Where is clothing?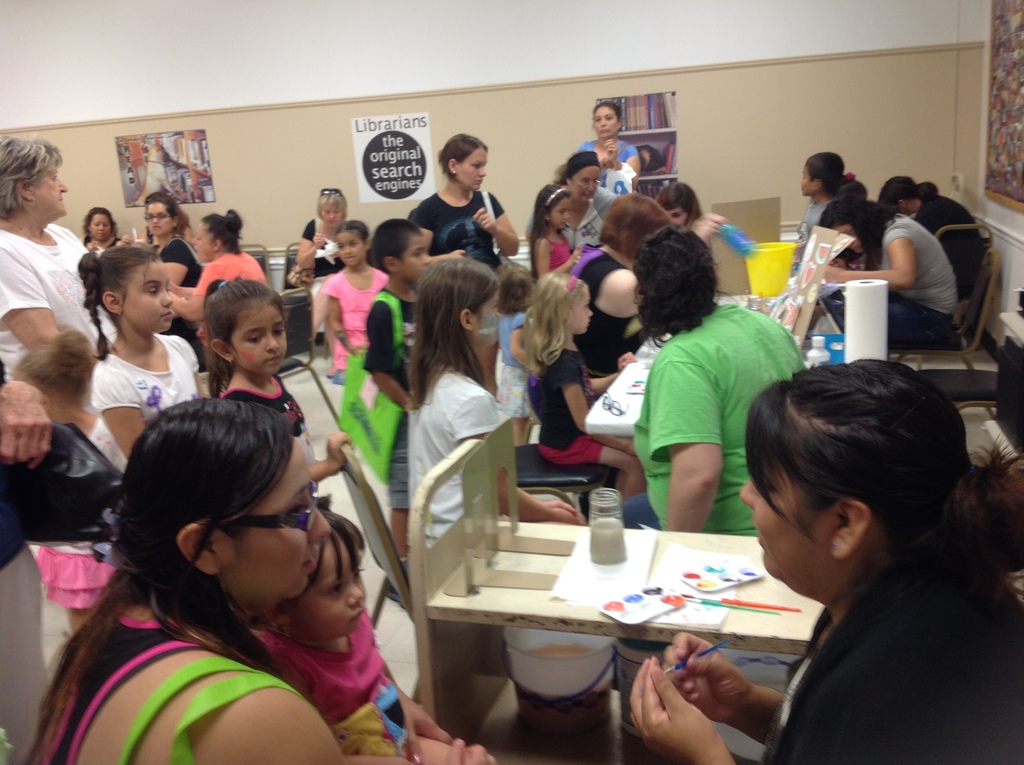
region(915, 197, 989, 297).
